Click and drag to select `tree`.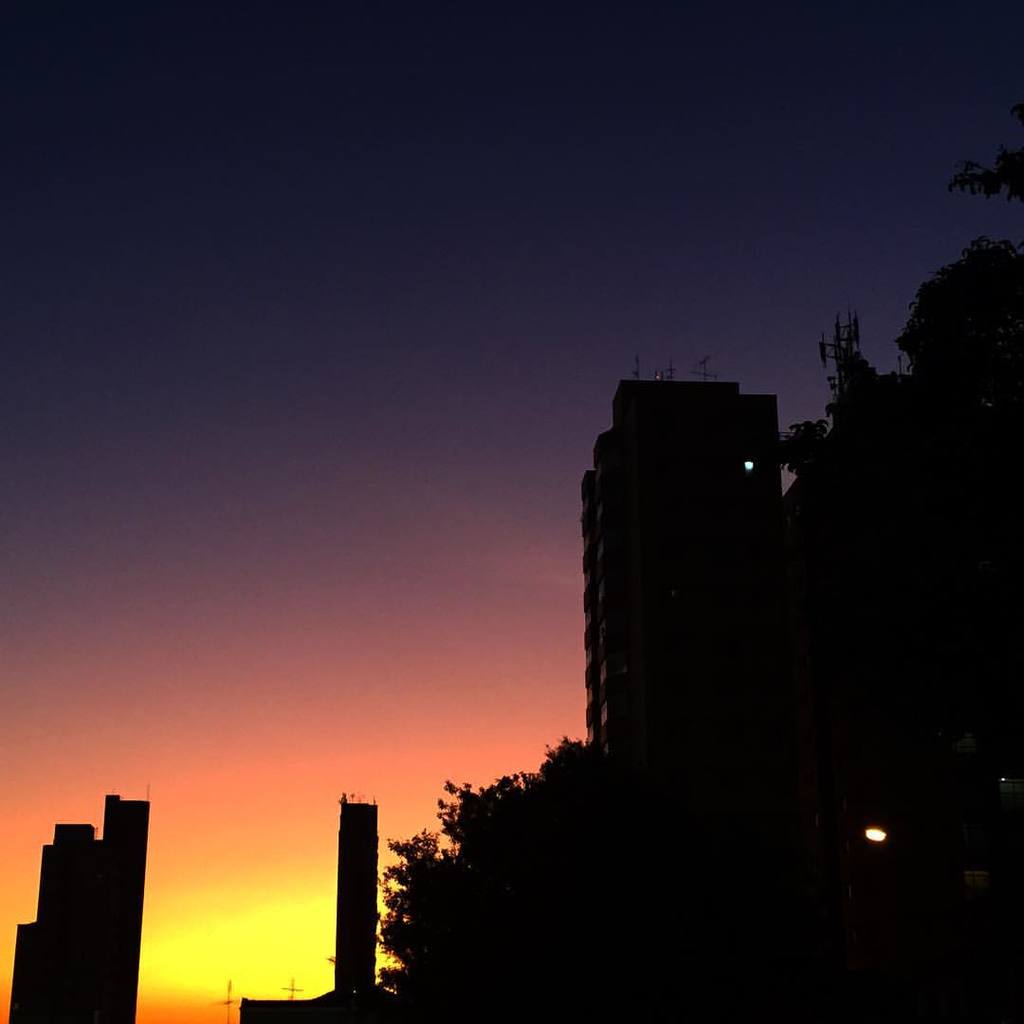
Selection: detection(781, 235, 1023, 716).
